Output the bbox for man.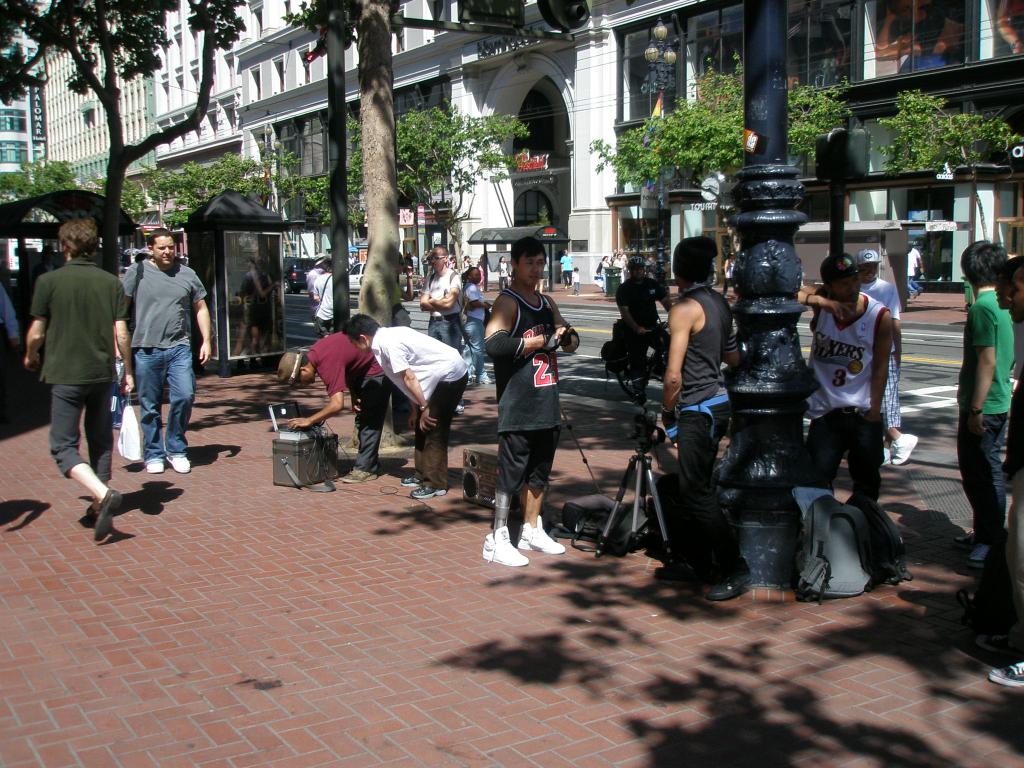
bbox=(342, 315, 469, 500).
